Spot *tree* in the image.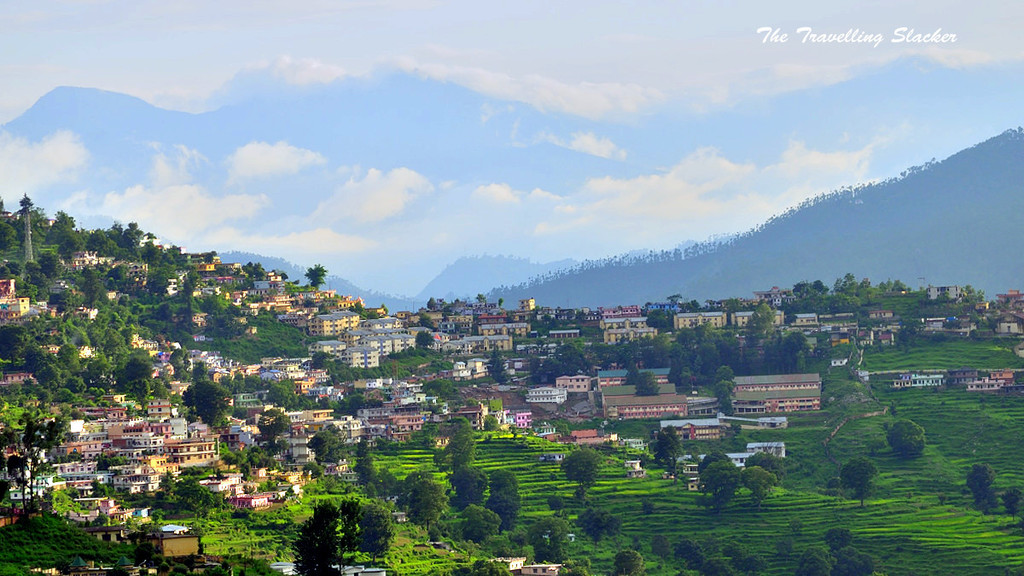
*tree* found at bbox=[698, 447, 727, 473].
